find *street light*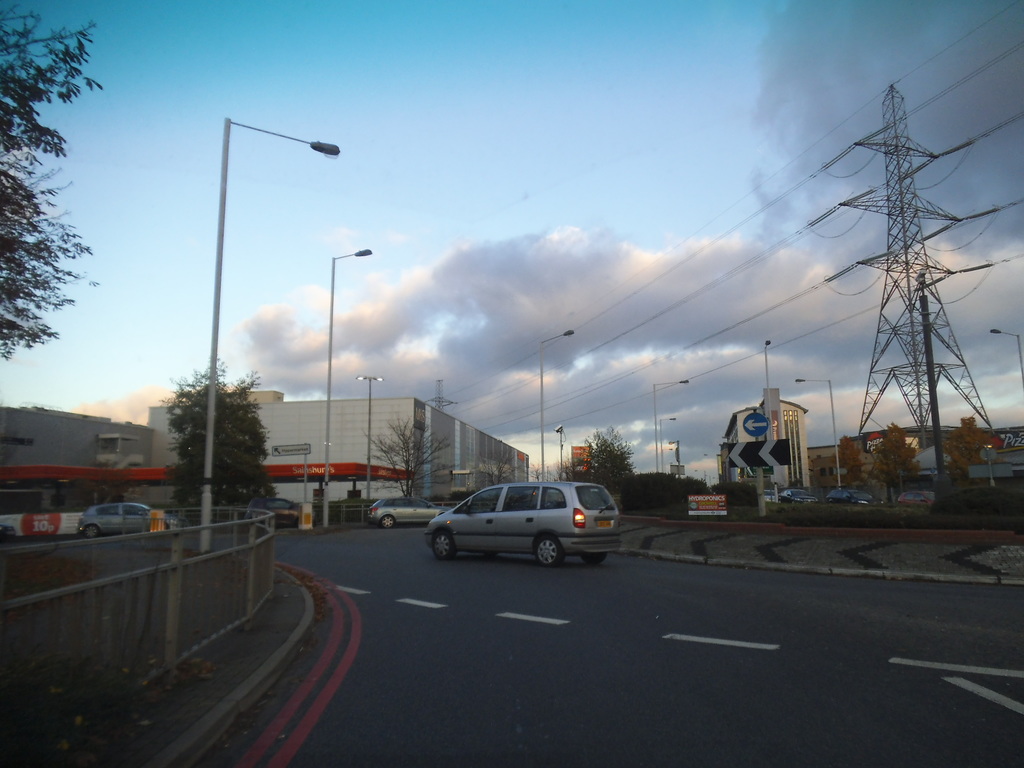
region(762, 335, 779, 504)
